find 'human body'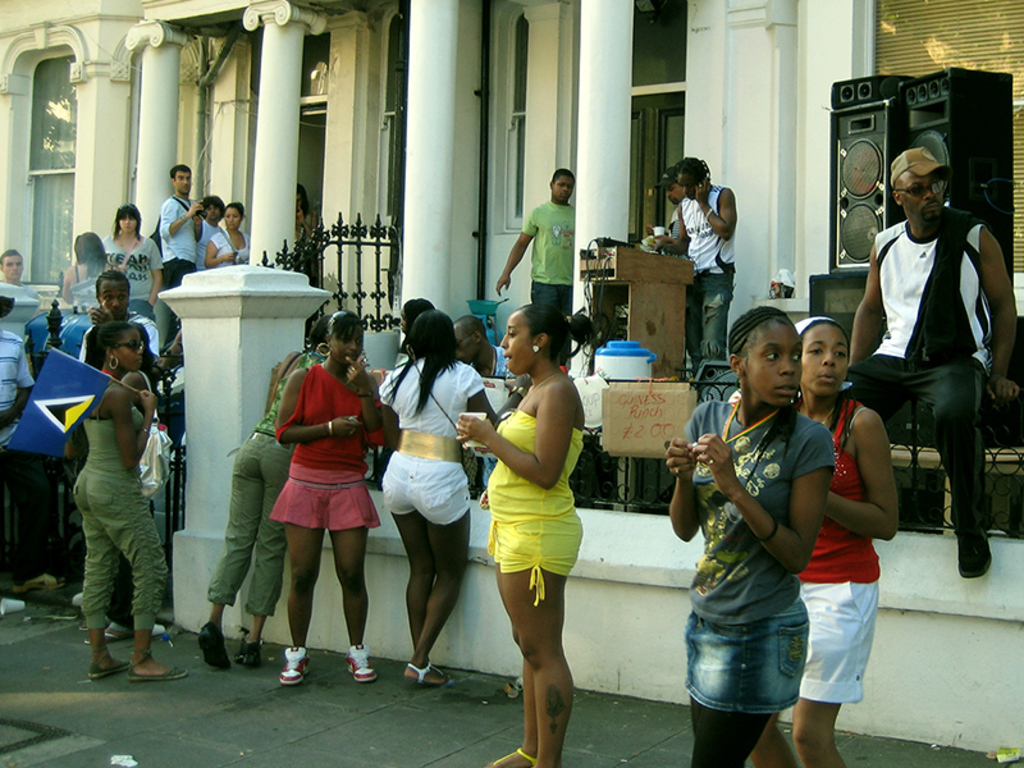
(x1=78, y1=274, x2=163, y2=398)
